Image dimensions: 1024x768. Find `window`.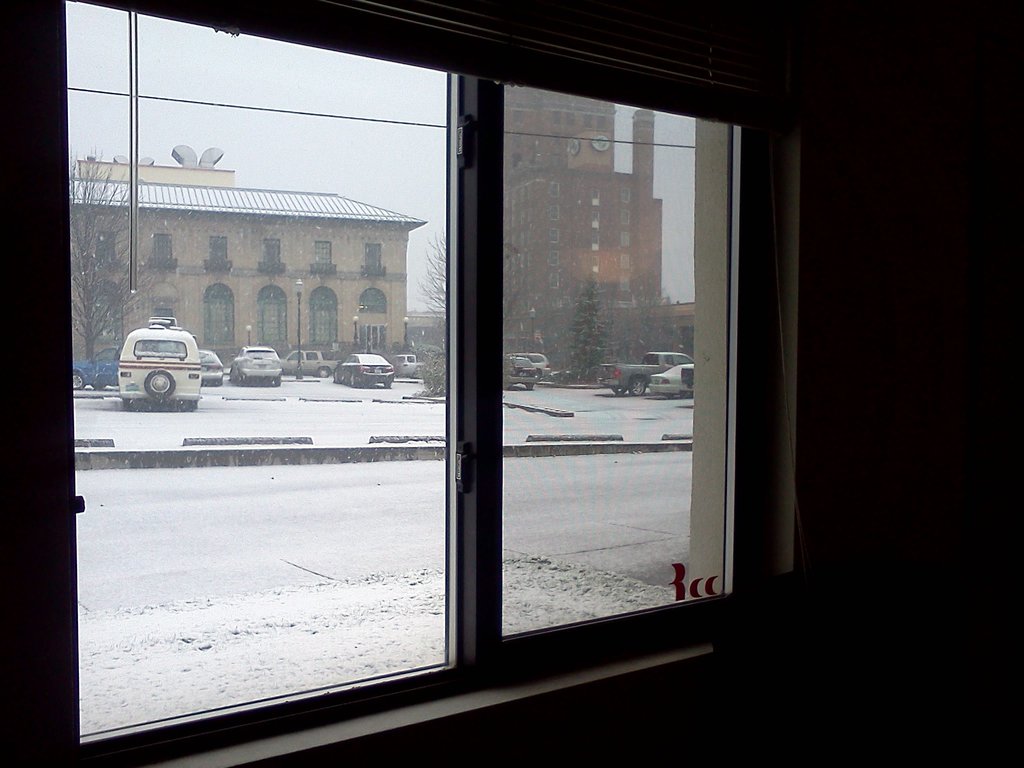
detection(620, 233, 631, 246).
